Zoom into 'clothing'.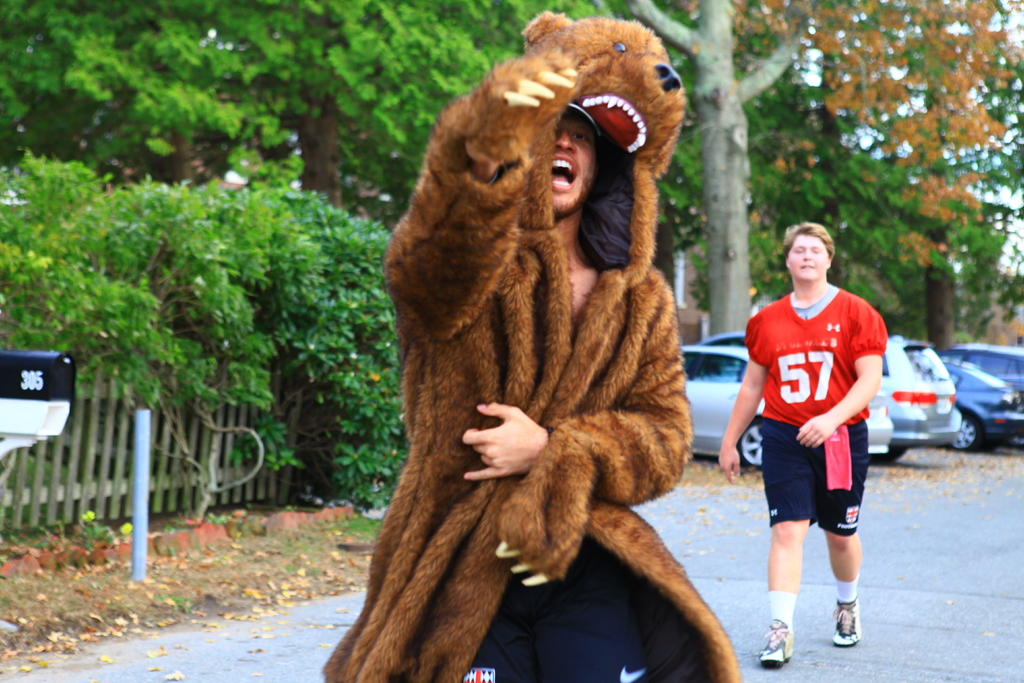
Zoom target: pyautogui.locateOnScreen(740, 284, 885, 427).
